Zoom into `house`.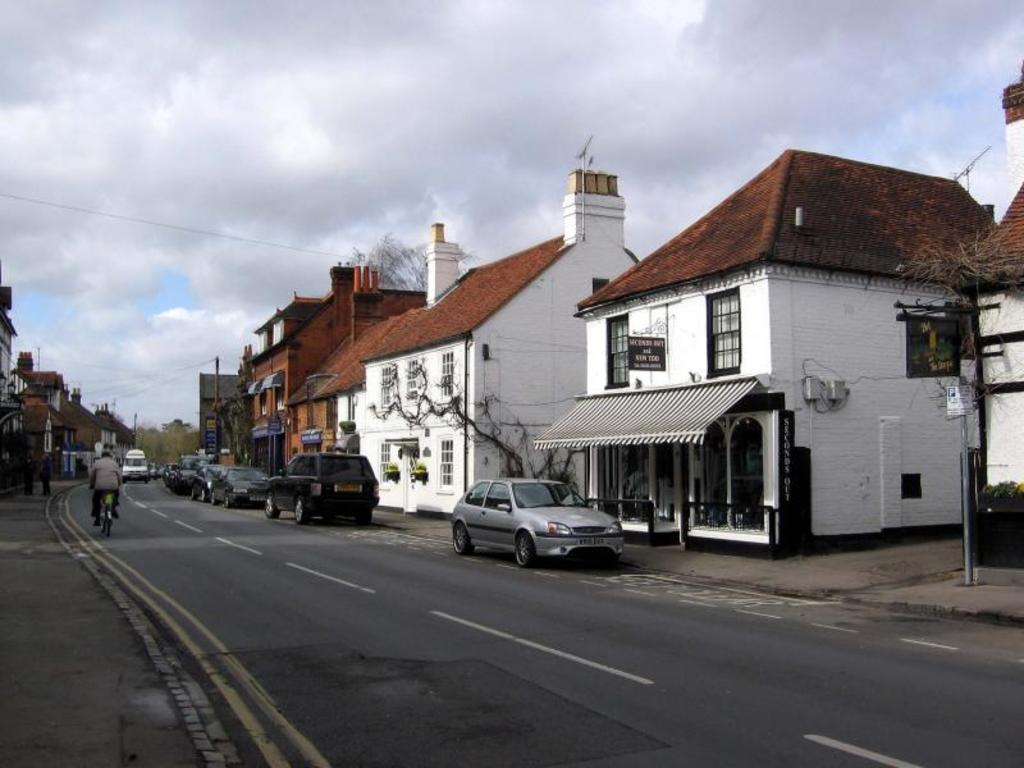
Zoom target: 358,164,636,520.
